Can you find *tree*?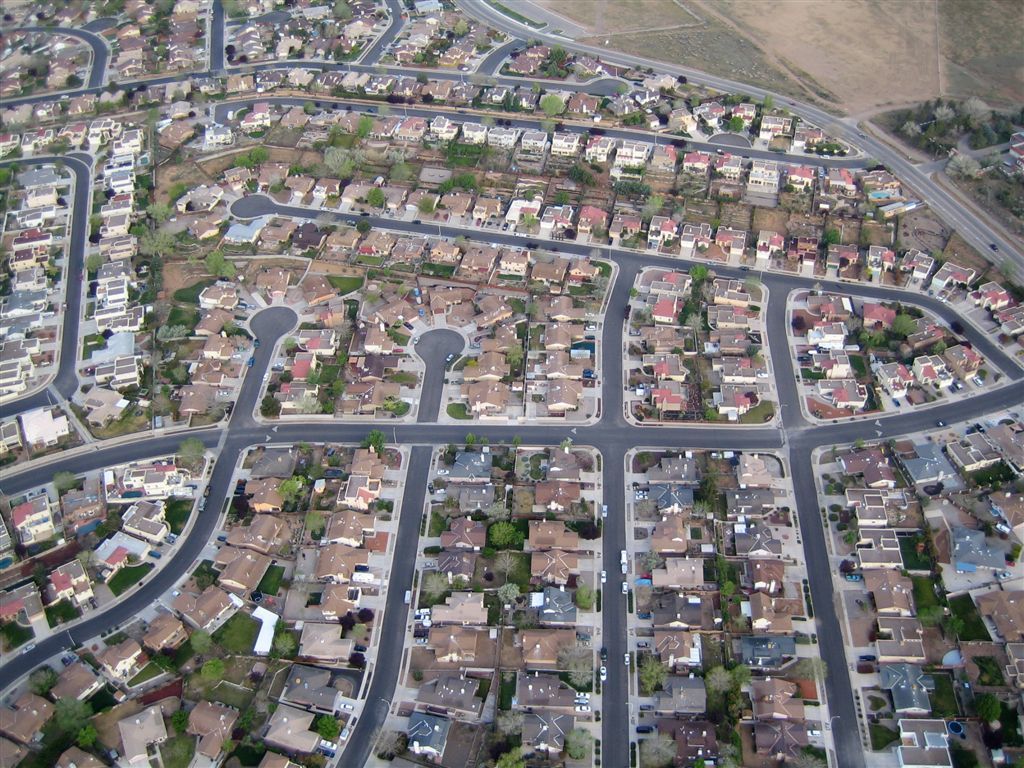
Yes, bounding box: bbox=[24, 665, 59, 700].
